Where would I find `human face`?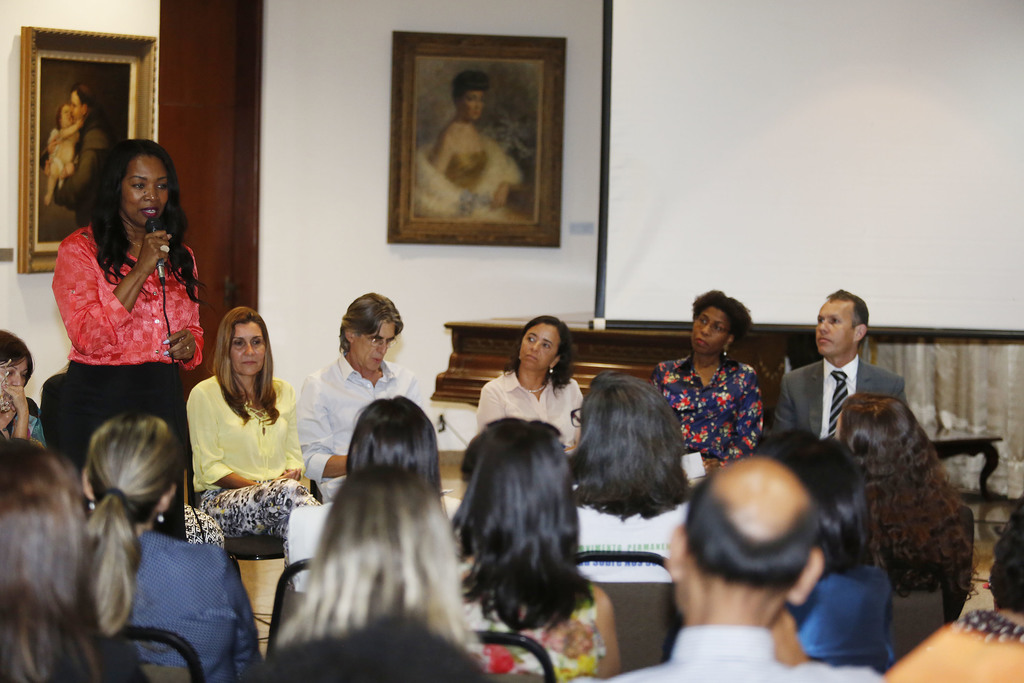
At {"left": 461, "top": 89, "right": 483, "bottom": 120}.
